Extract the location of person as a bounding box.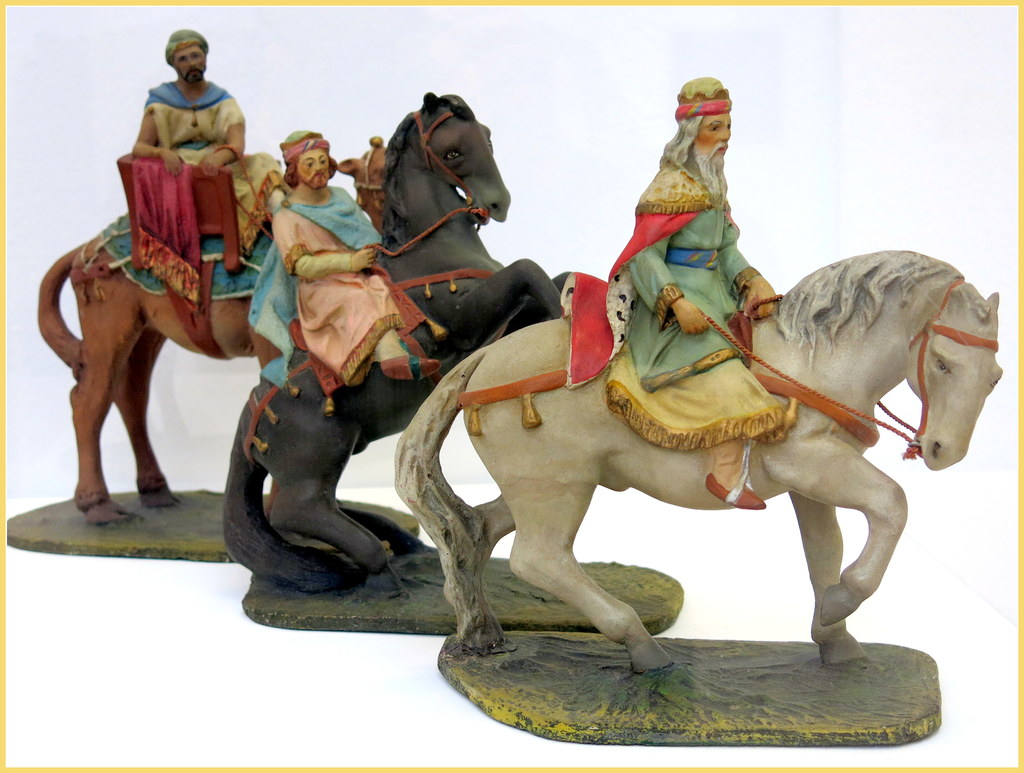
locate(600, 71, 789, 510).
